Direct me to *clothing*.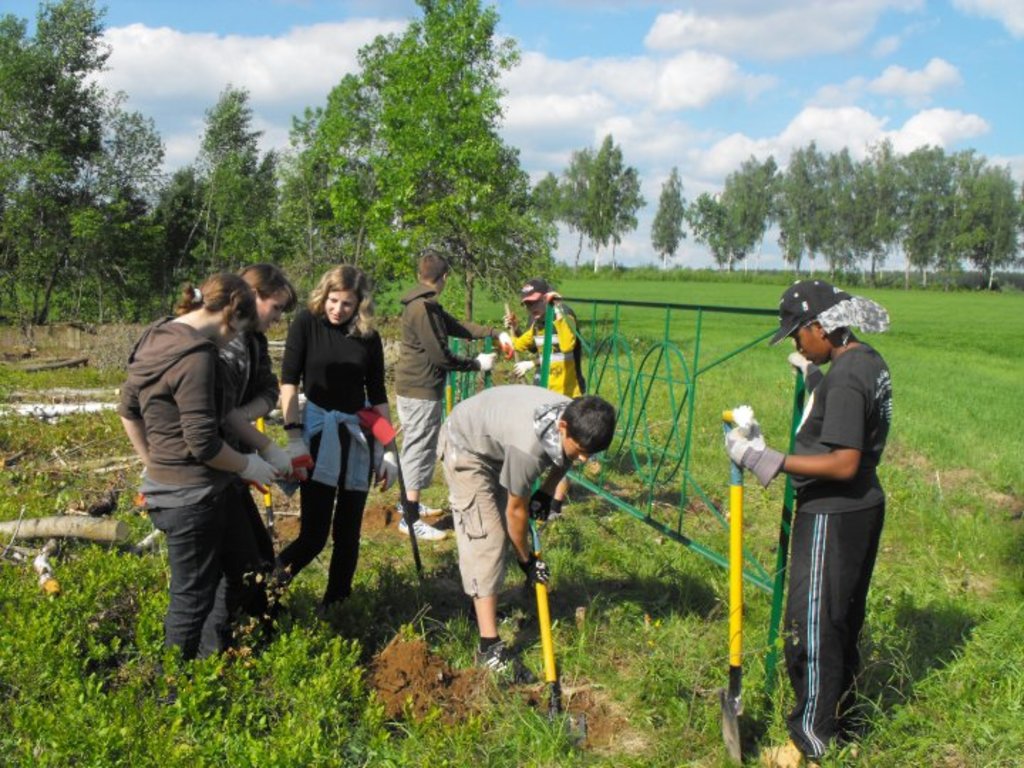
Direction: select_region(751, 320, 893, 693).
